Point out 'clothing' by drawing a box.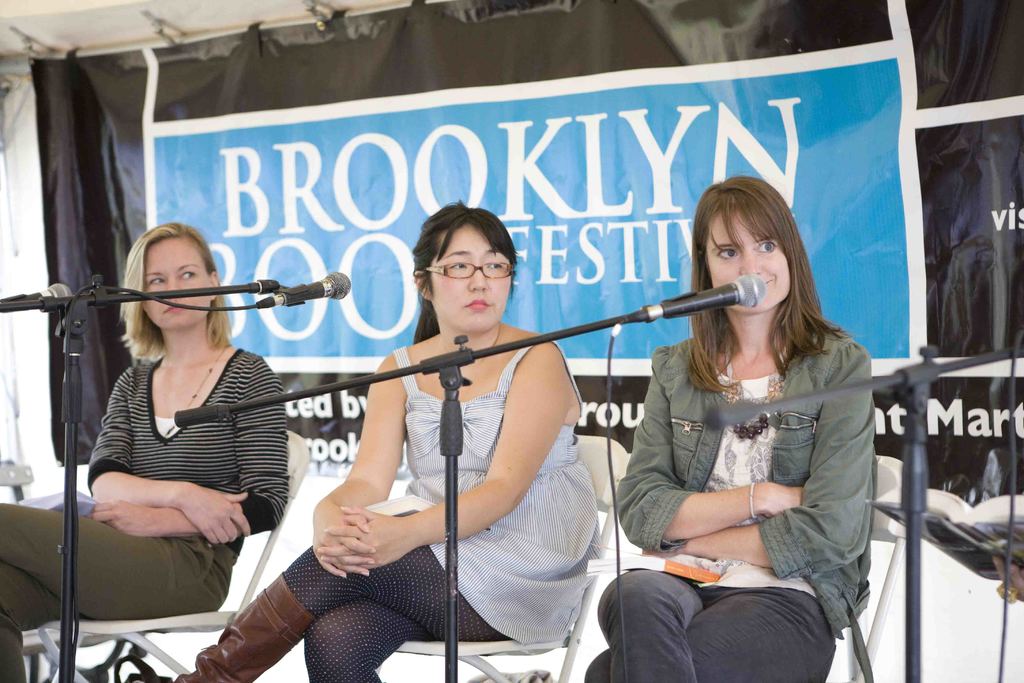
crop(607, 313, 904, 682).
